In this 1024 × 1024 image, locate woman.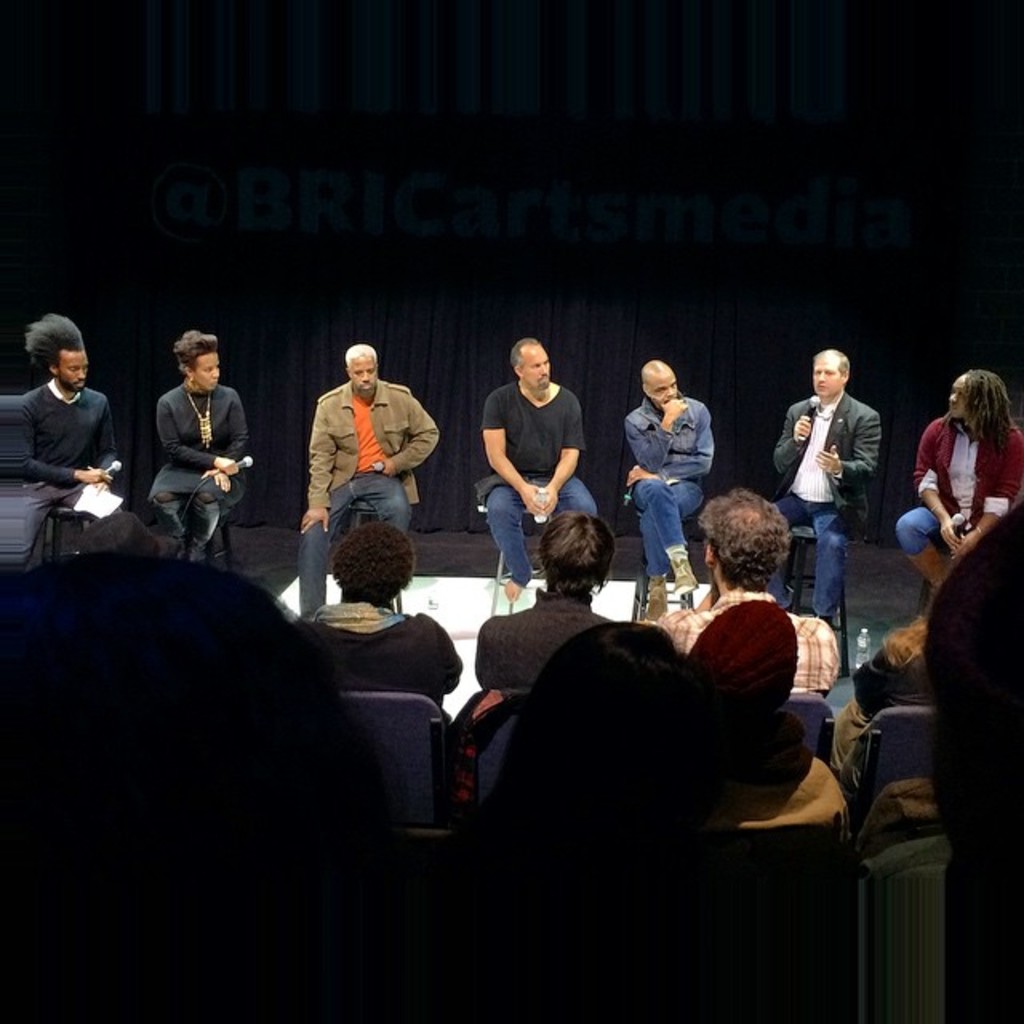
Bounding box: BBox(891, 362, 1022, 619).
